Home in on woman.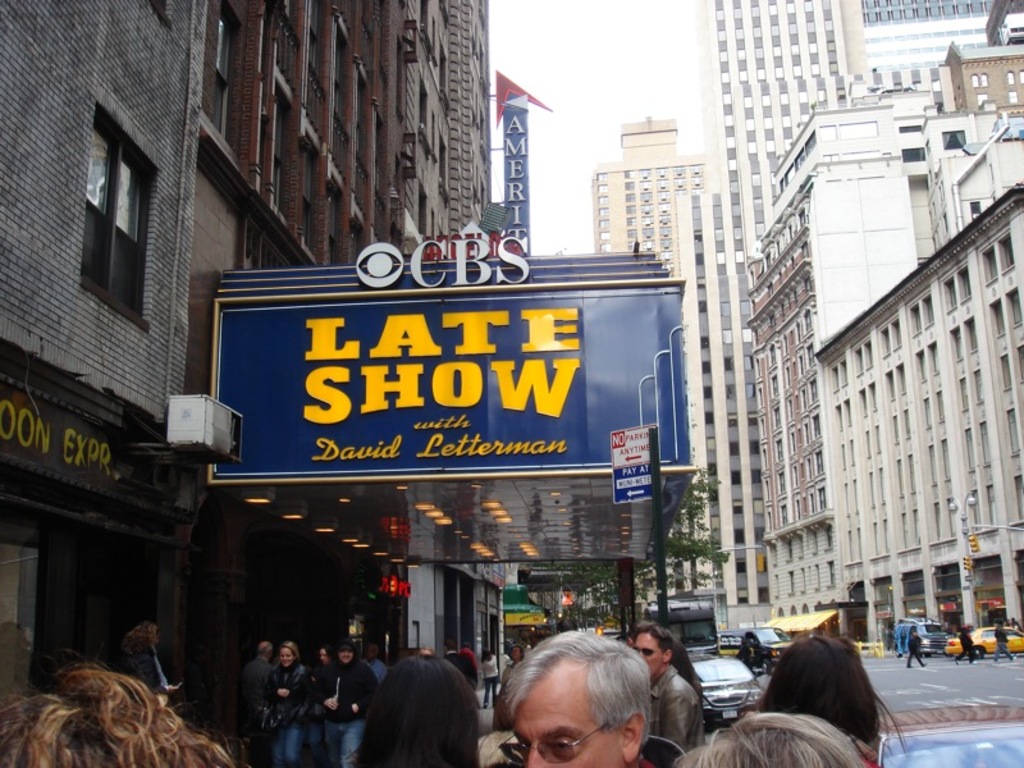
Homed in at select_region(353, 649, 480, 767).
